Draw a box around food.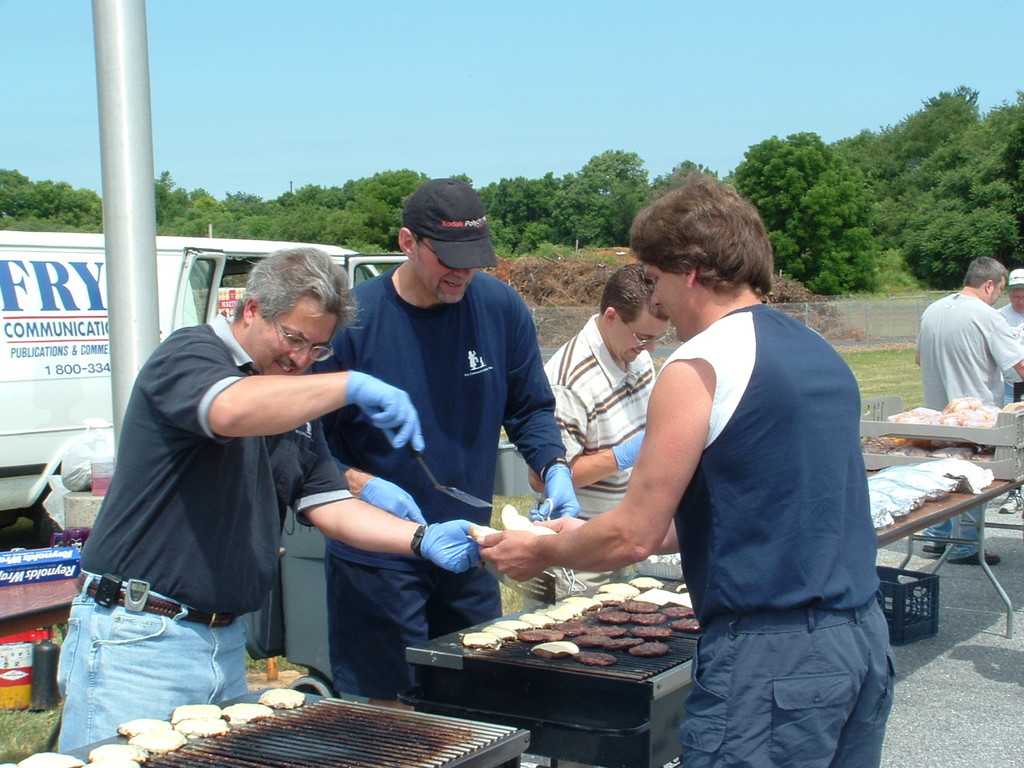
x1=91, y1=759, x2=138, y2=767.
